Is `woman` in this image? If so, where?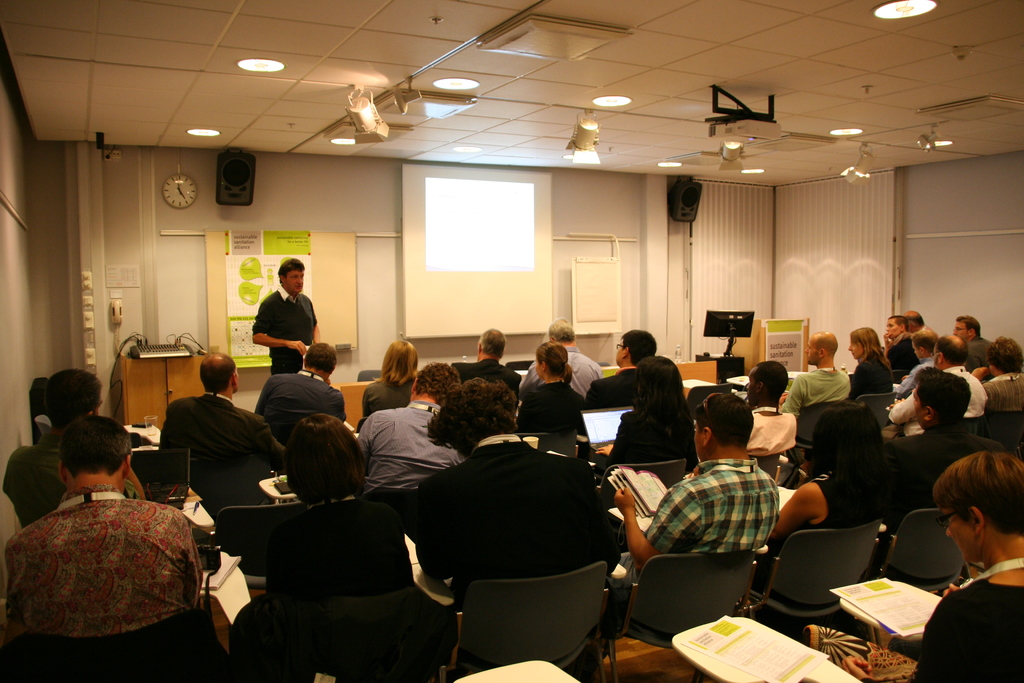
Yes, at 597:355:697:468.
